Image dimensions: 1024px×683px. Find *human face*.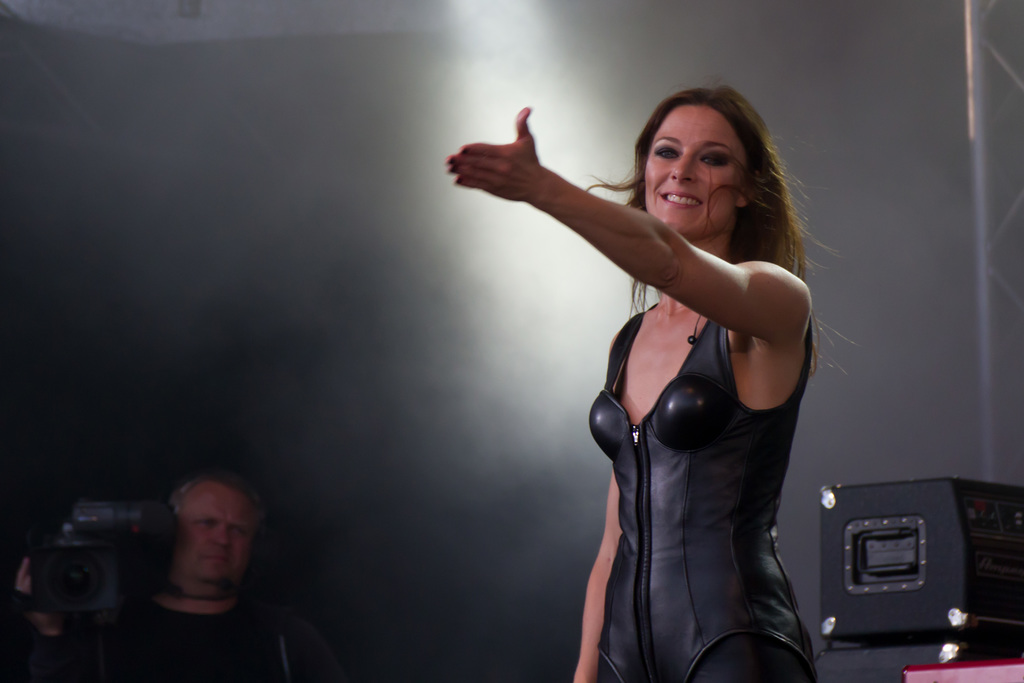
bbox(173, 488, 257, 597).
